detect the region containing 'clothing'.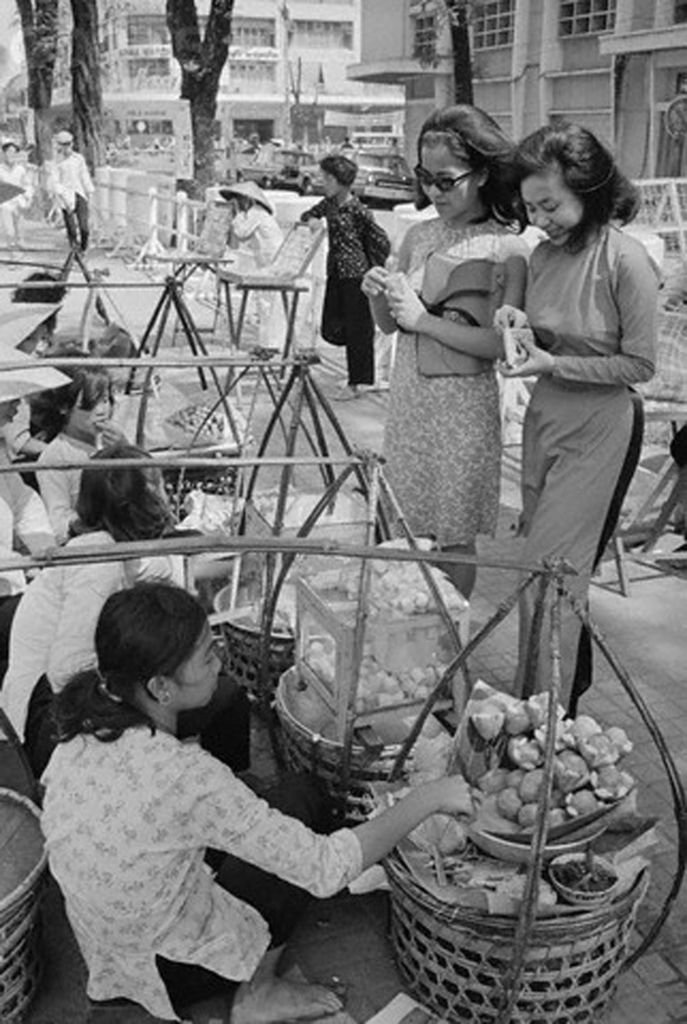
x1=301, y1=194, x2=393, y2=383.
